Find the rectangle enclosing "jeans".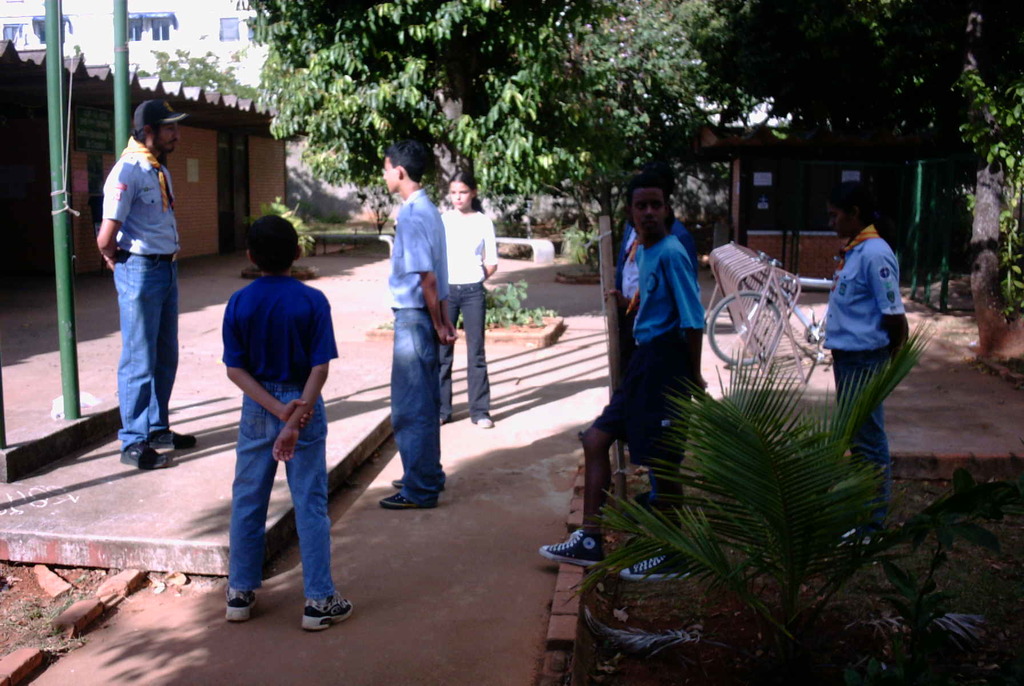
BBox(838, 353, 899, 473).
